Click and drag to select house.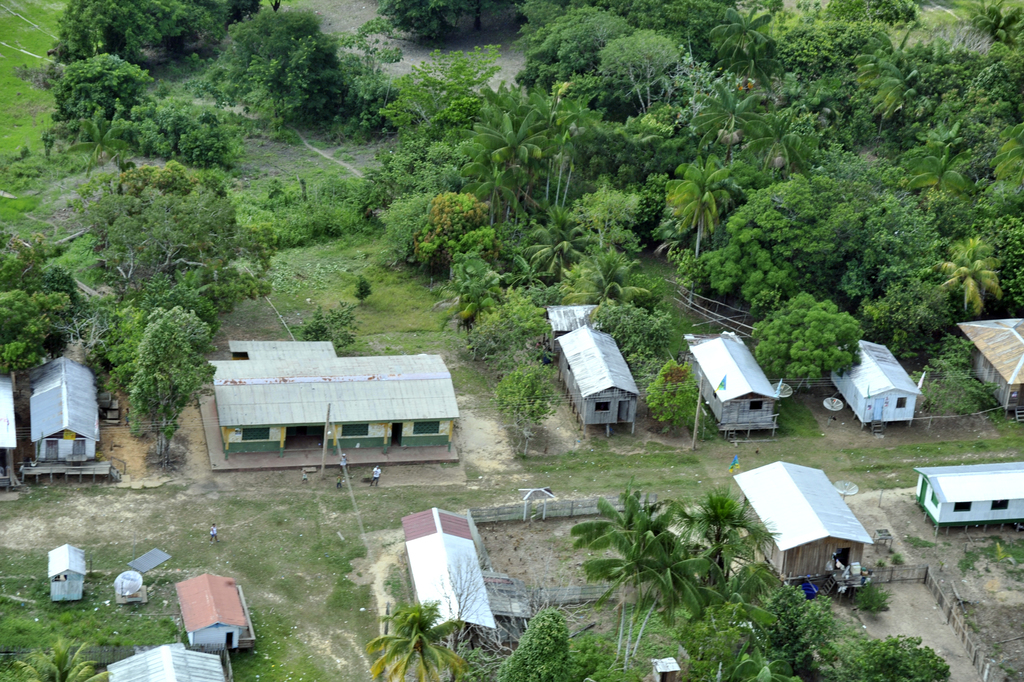
Selection: Rect(549, 319, 647, 435).
